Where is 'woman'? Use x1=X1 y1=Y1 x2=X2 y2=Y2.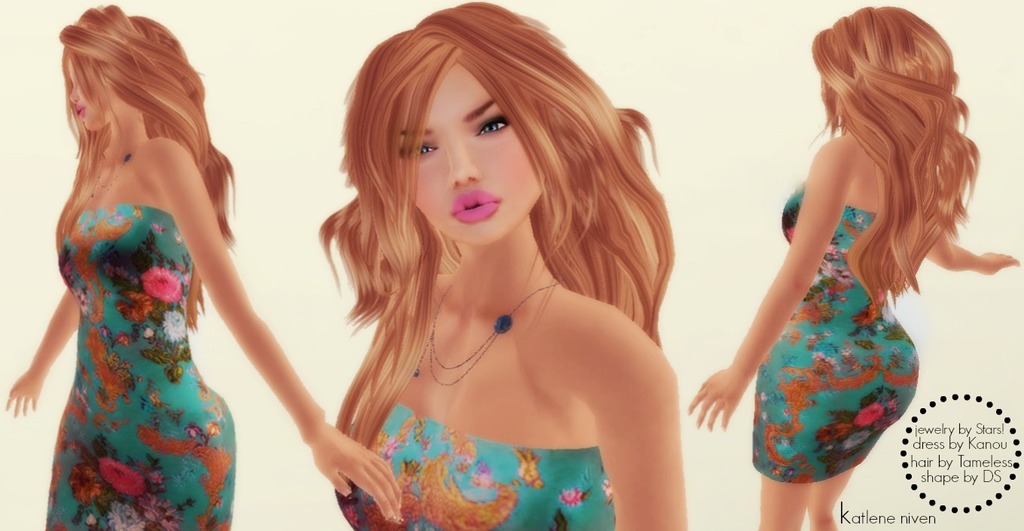
x1=689 y1=8 x2=1023 y2=530.
